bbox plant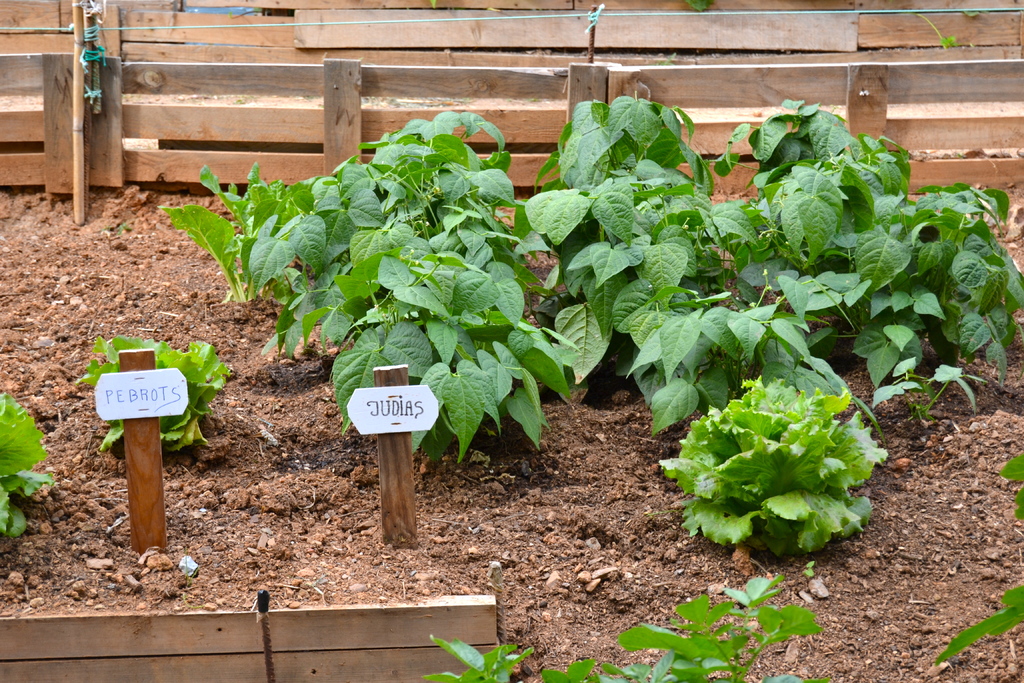
(797,556,821,580)
